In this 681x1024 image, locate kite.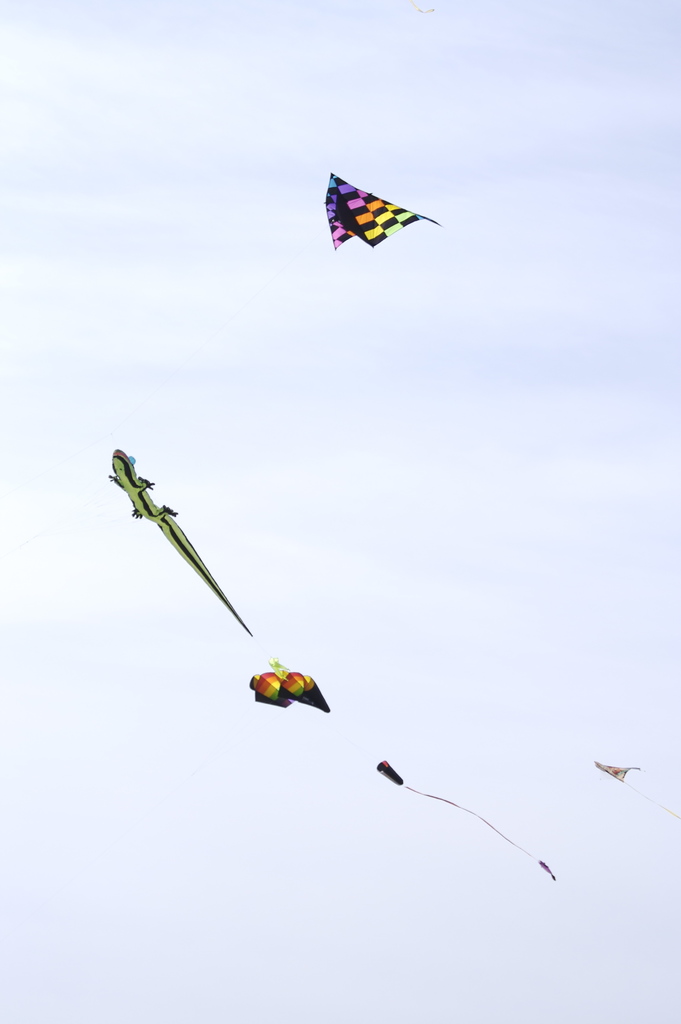
Bounding box: pyautogui.locateOnScreen(373, 756, 557, 881).
